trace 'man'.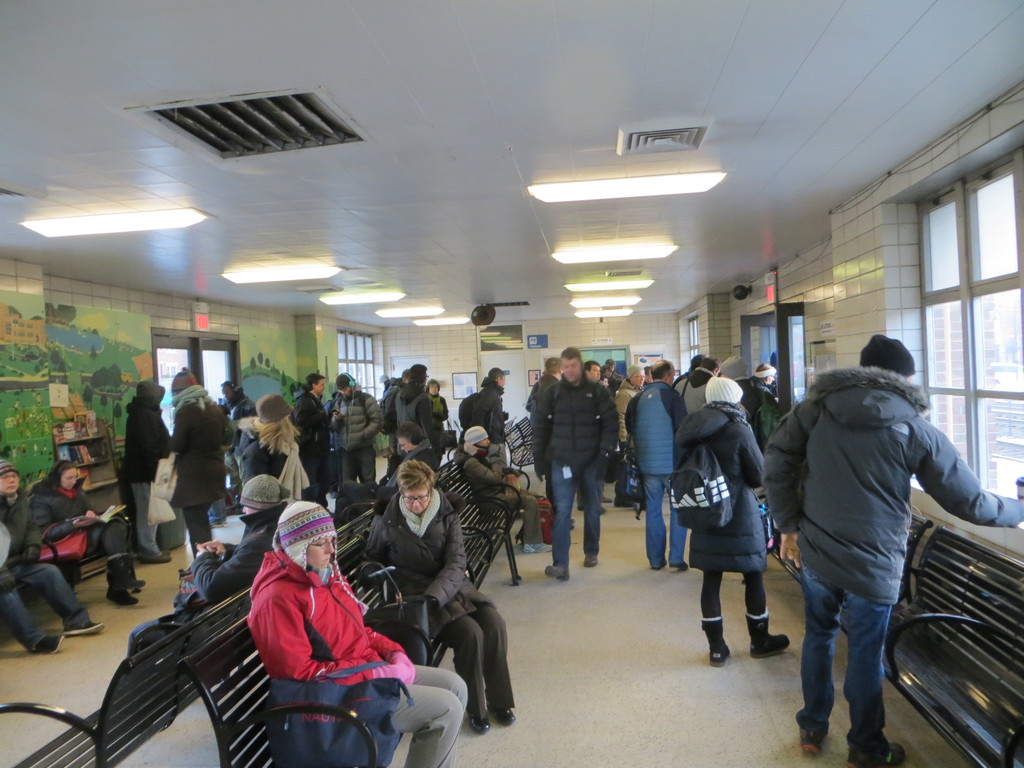
Traced to Rect(472, 364, 512, 465).
